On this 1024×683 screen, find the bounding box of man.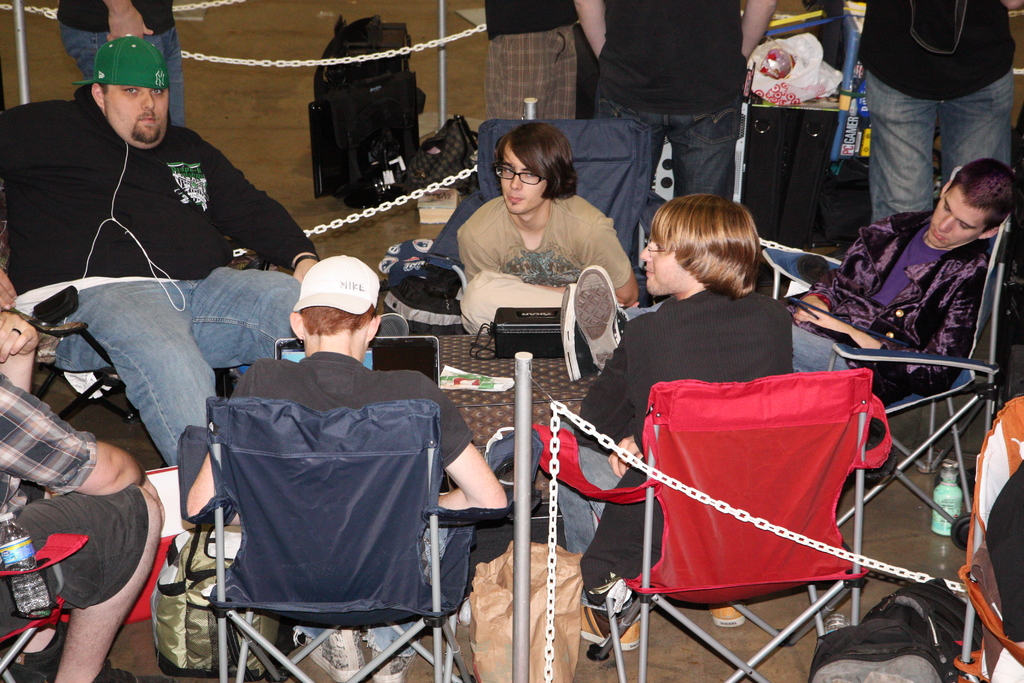
Bounding box: 788:157:1020:481.
